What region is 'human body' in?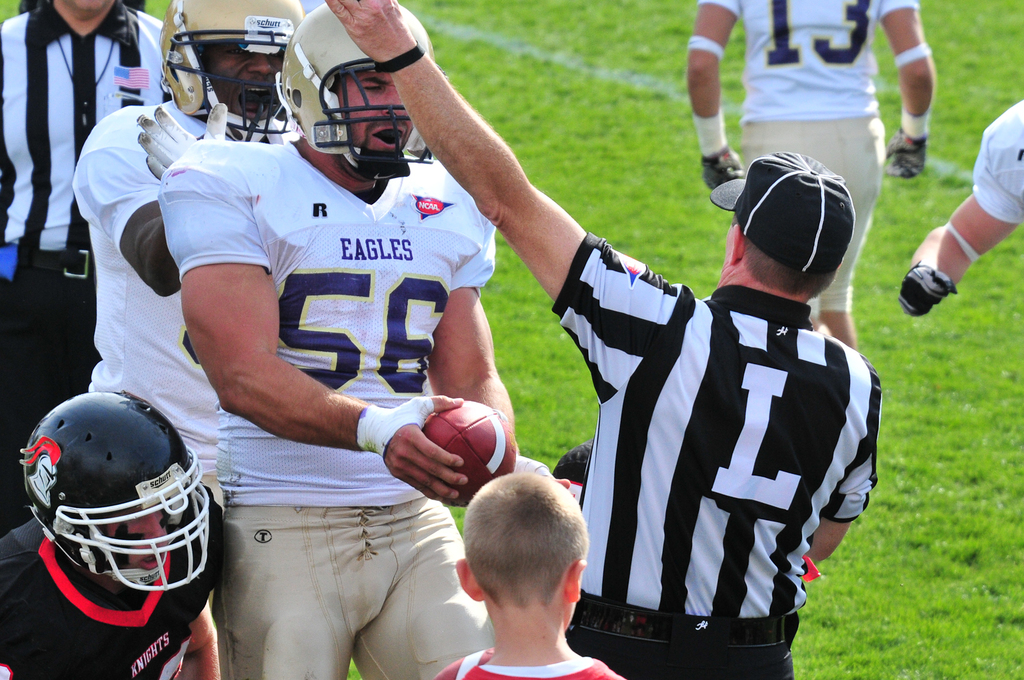
<box>434,464,623,679</box>.
